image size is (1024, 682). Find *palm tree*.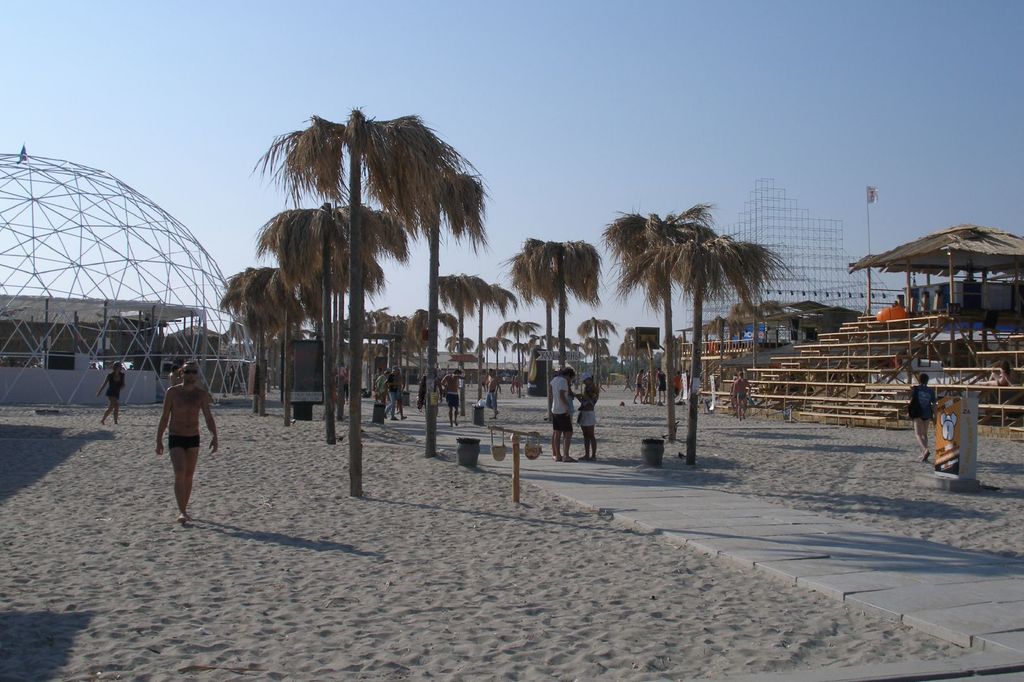
{"left": 399, "top": 164, "right": 495, "bottom": 457}.
